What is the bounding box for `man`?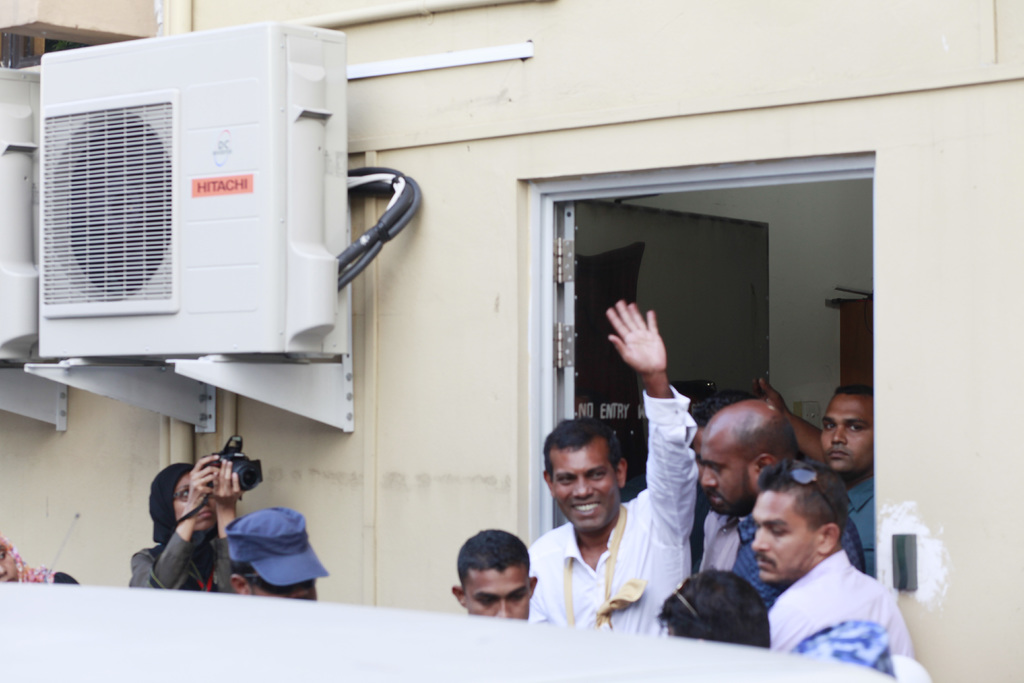
BBox(461, 533, 544, 627).
